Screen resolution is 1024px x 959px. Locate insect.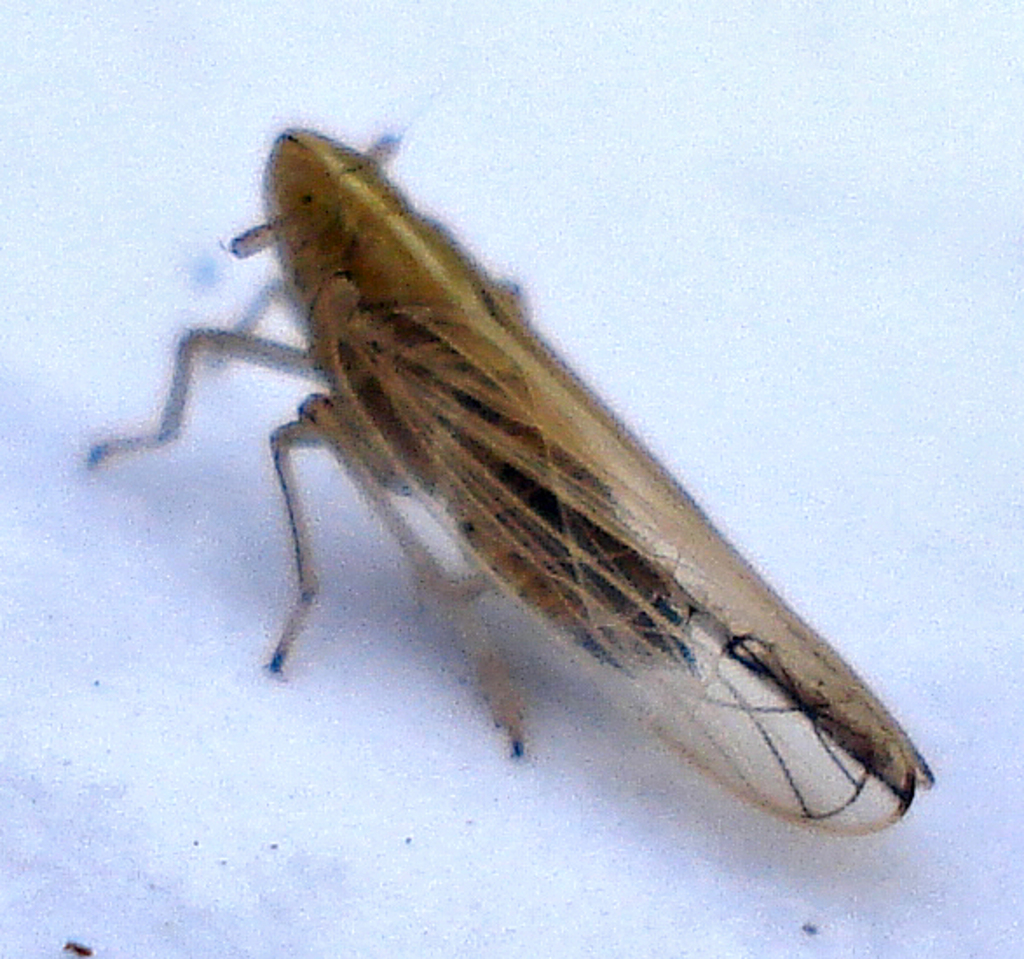
73/113/940/842.
